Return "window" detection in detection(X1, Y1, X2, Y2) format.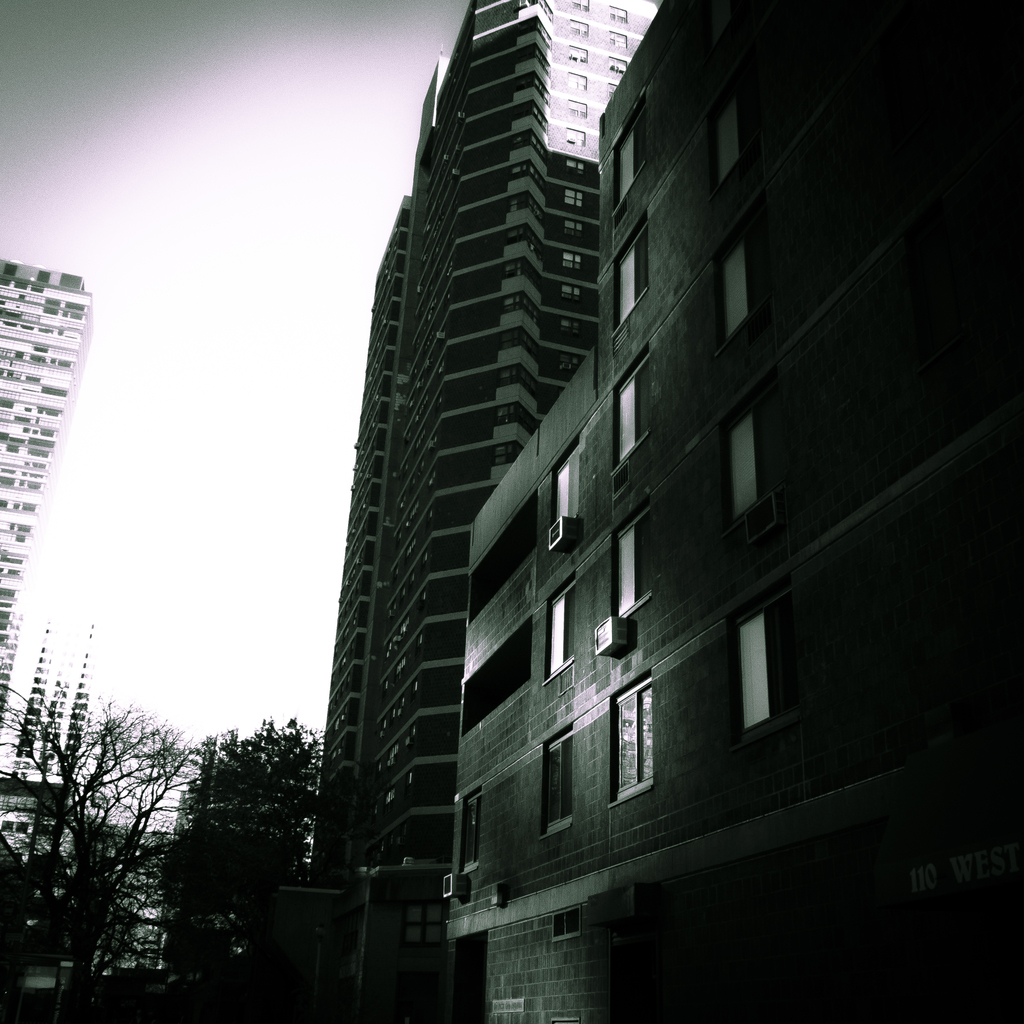
detection(572, 49, 586, 66).
